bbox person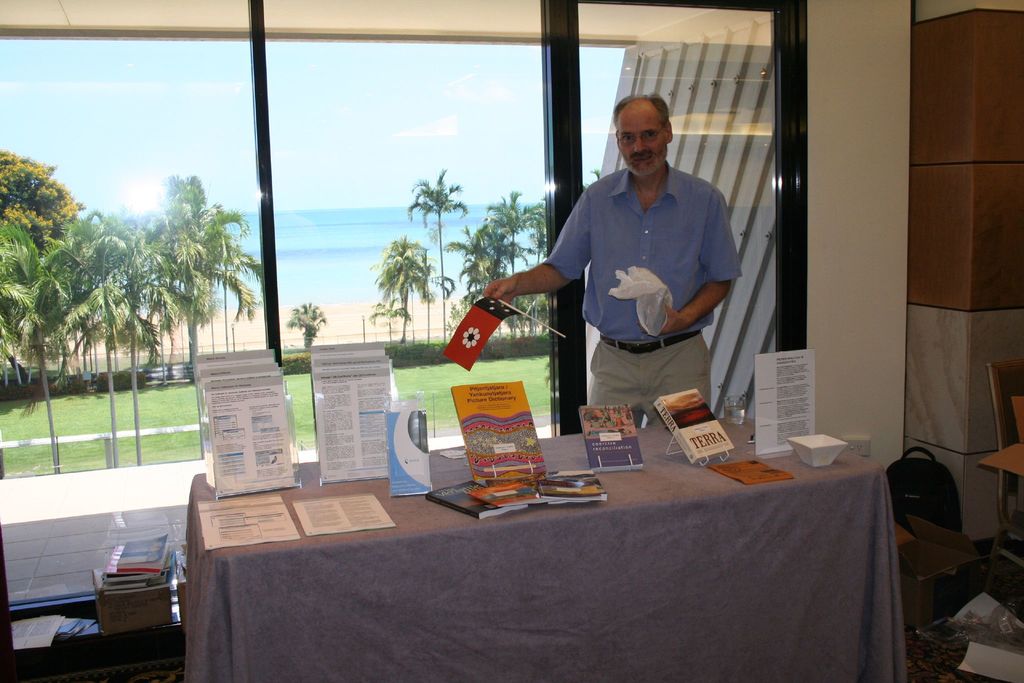
locate(508, 90, 740, 445)
